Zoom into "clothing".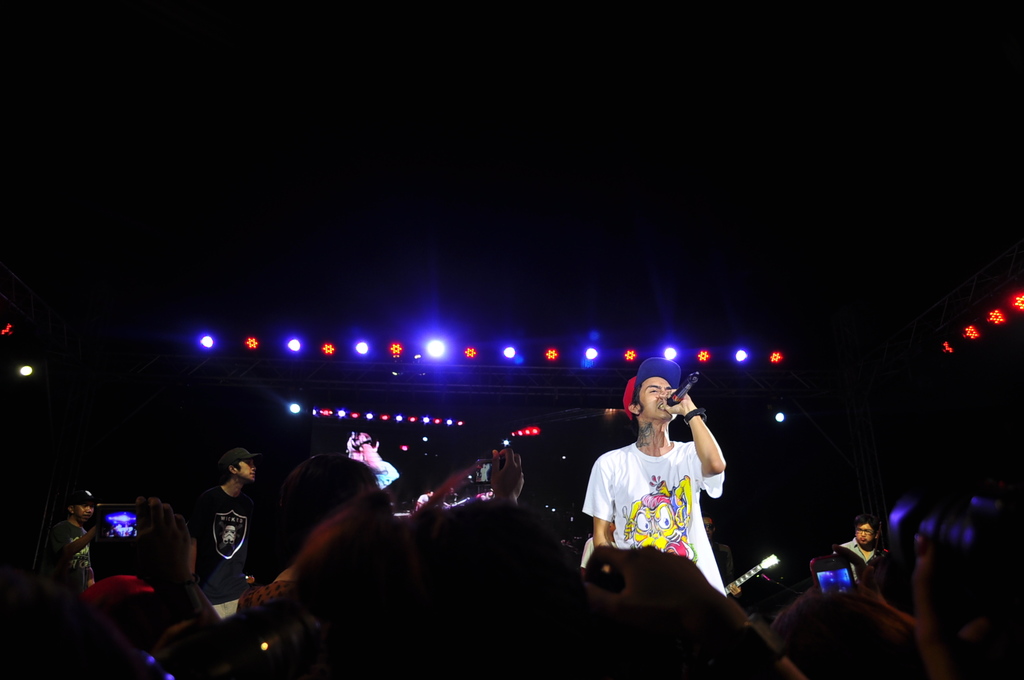
Zoom target: rect(186, 487, 254, 619).
